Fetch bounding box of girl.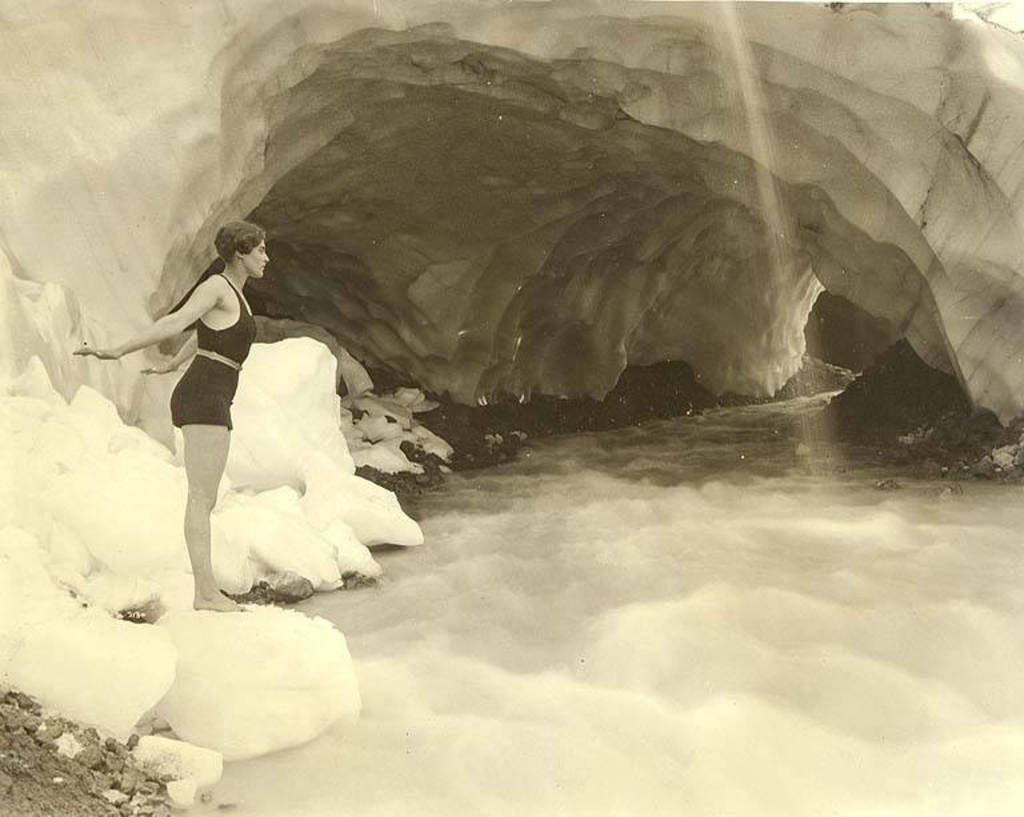
Bbox: box=[69, 221, 272, 610].
